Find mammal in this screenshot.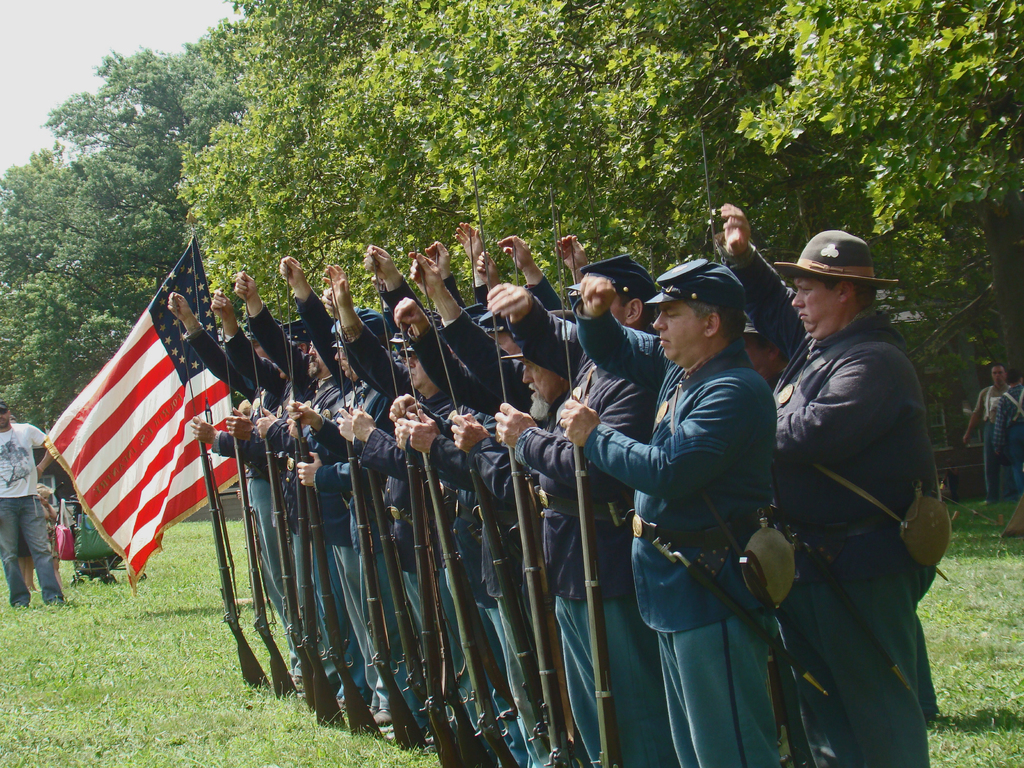
The bounding box for mammal is crop(758, 228, 945, 767).
